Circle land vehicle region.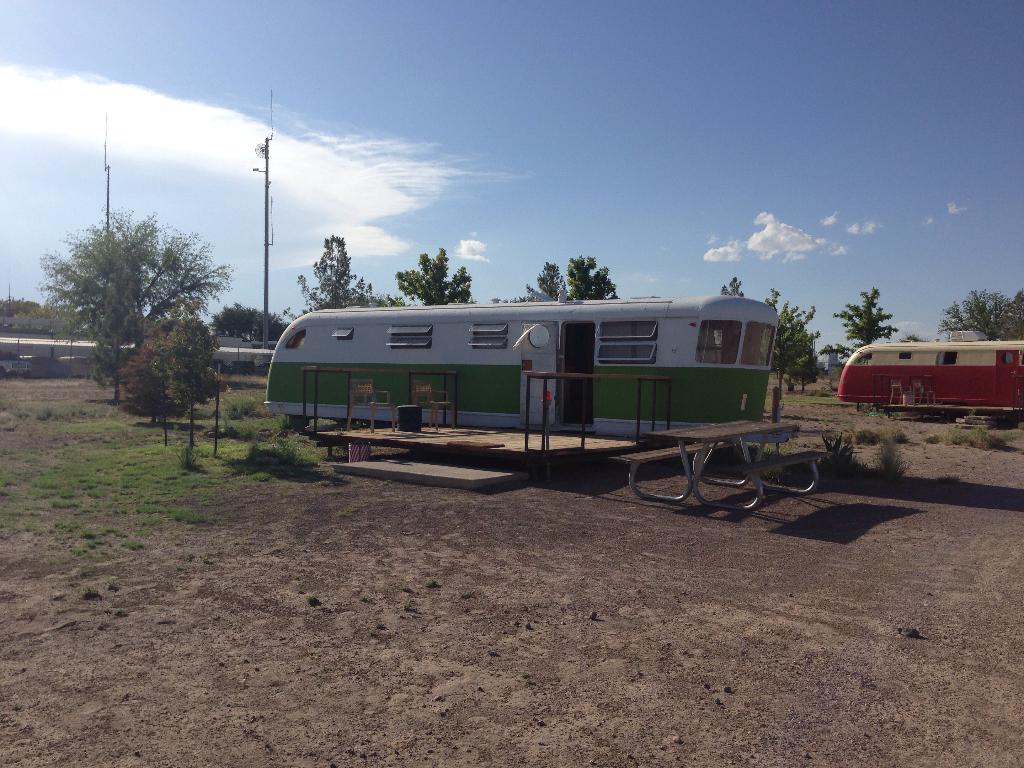
Region: left=836, top=329, right=1023, bottom=423.
